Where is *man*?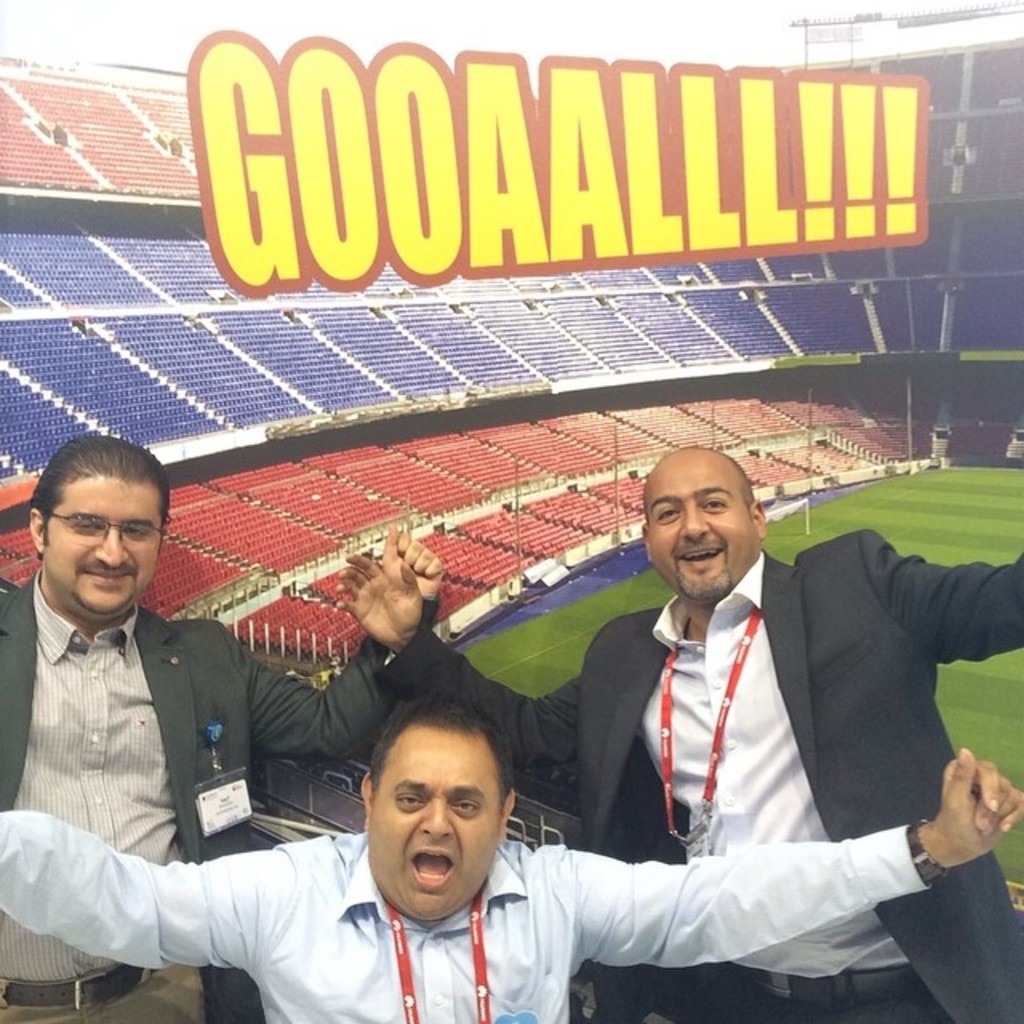
2, 440, 365, 1022.
